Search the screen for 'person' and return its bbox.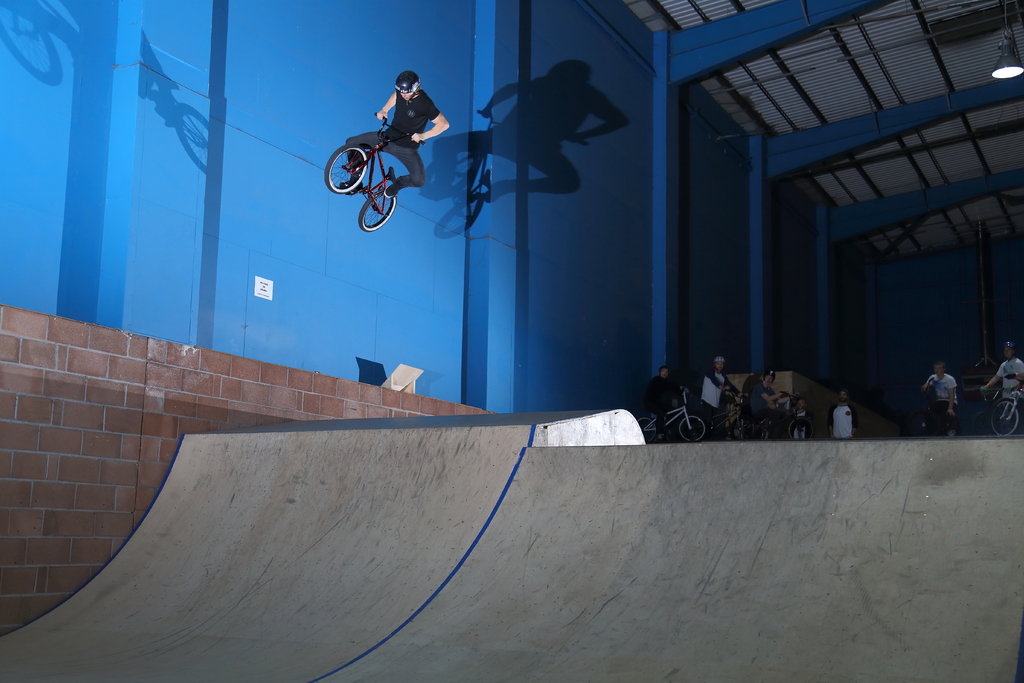
Found: 700, 356, 744, 419.
